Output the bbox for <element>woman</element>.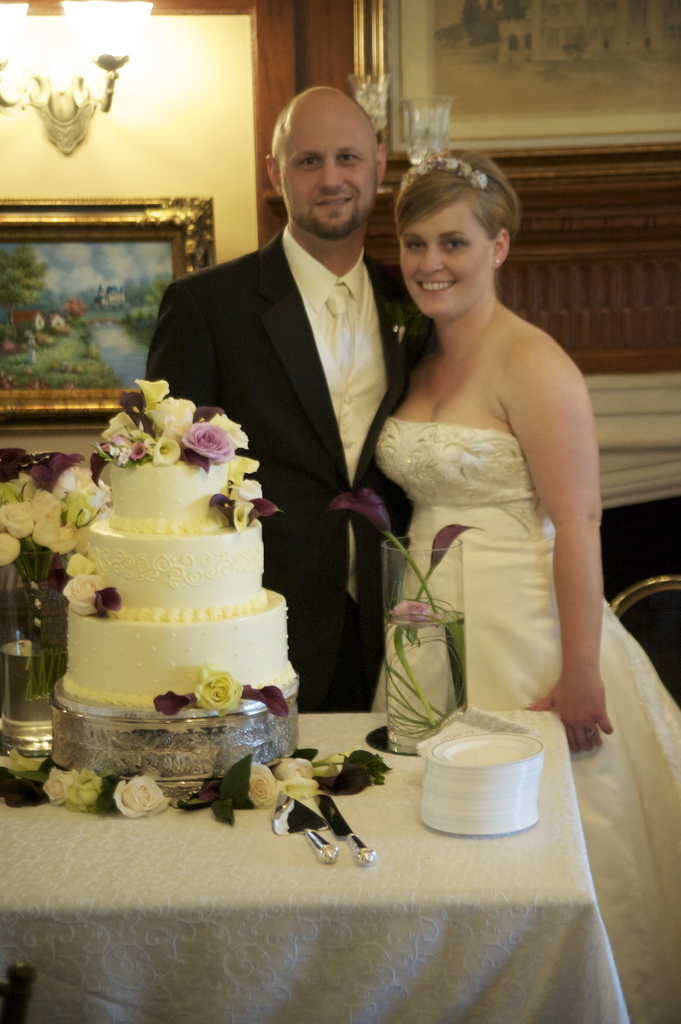
pyautogui.locateOnScreen(352, 154, 609, 829).
